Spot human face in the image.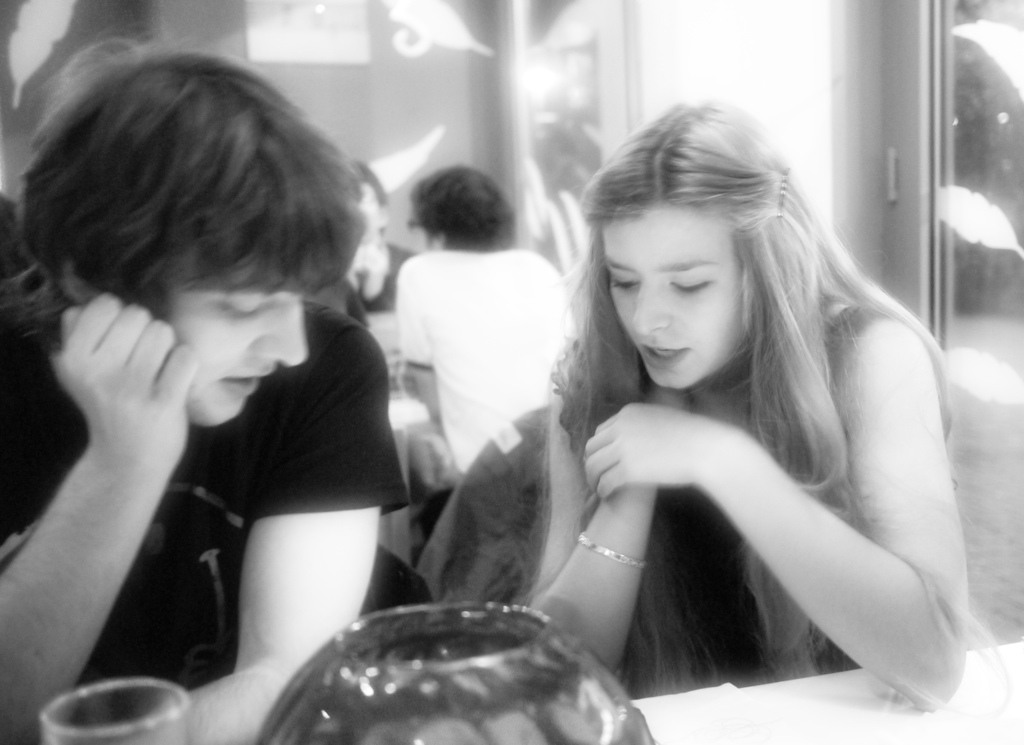
human face found at Rect(603, 180, 780, 390).
